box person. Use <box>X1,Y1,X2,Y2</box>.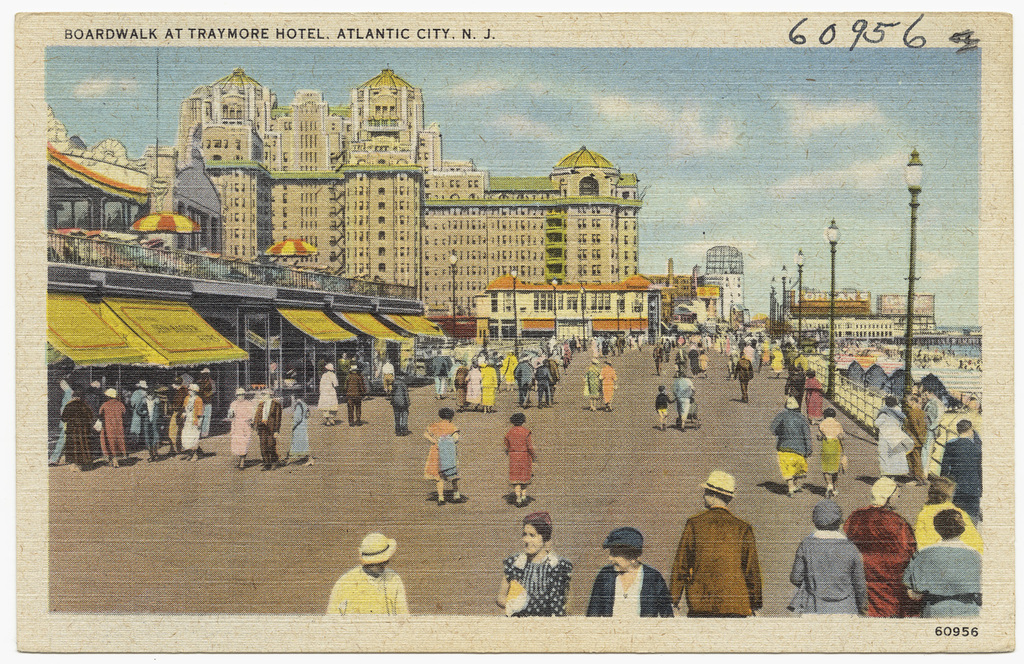
<box>319,362,339,430</box>.
